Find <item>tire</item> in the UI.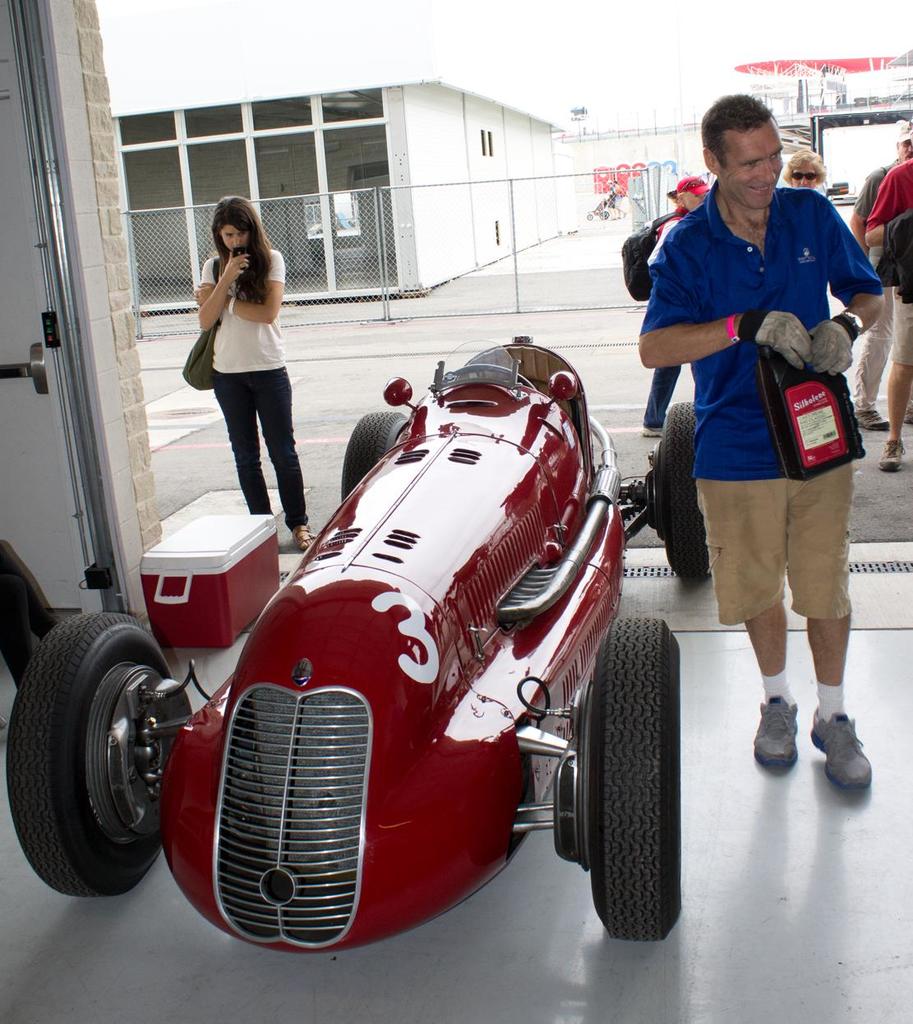
UI element at locate(586, 617, 685, 943).
